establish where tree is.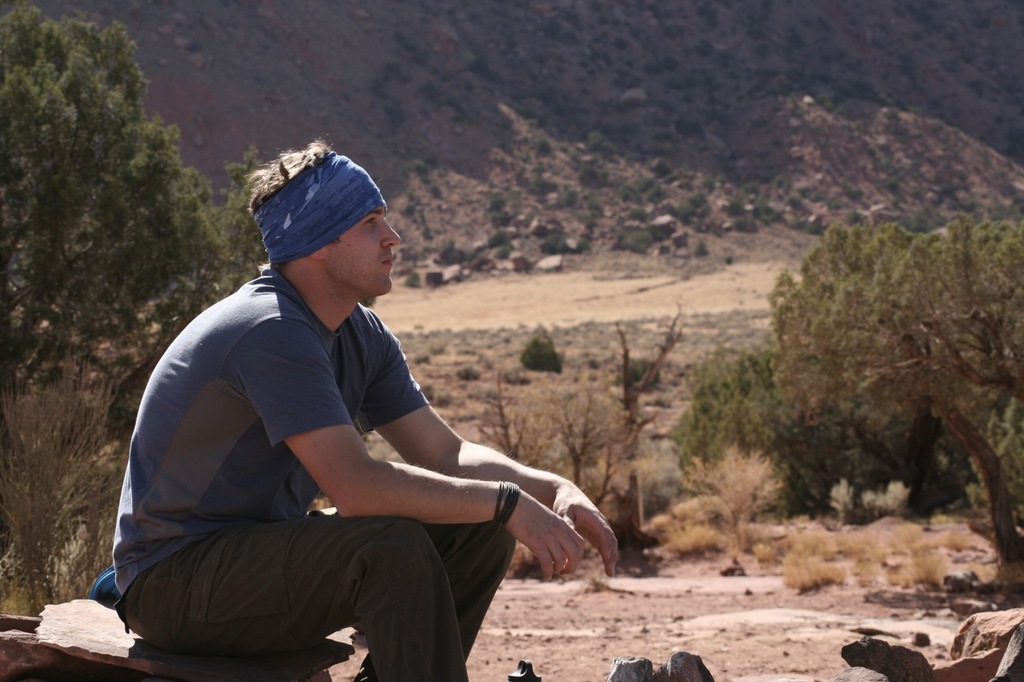
Established at {"left": 666, "top": 337, "right": 898, "bottom": 524}.
